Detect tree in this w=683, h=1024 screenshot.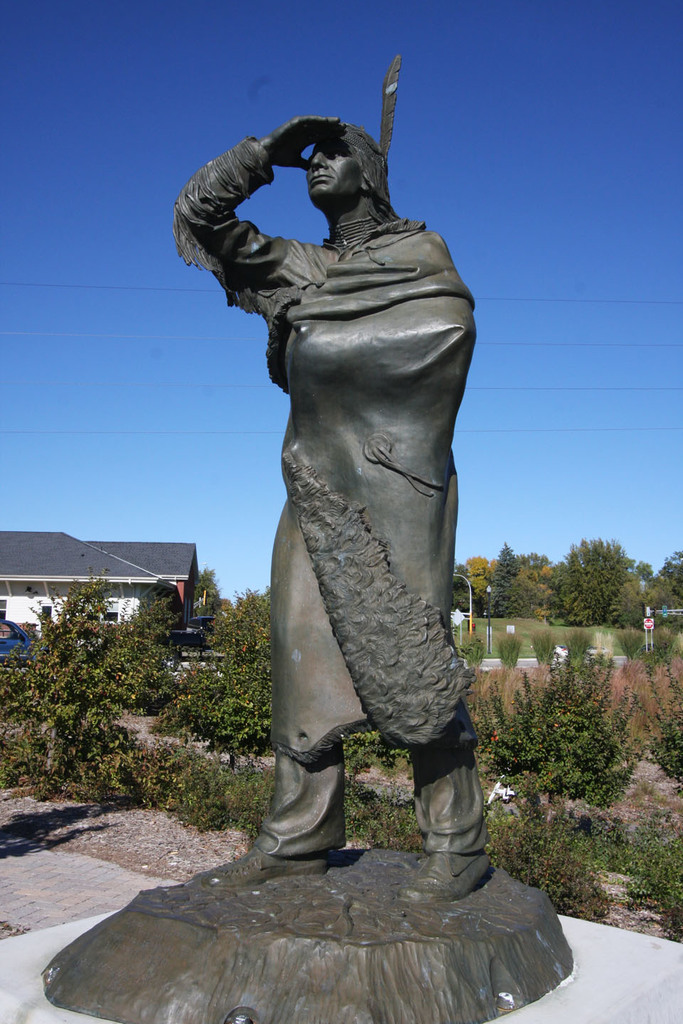
Detection: x1=620 y1=546 x2=682 y2=631.
